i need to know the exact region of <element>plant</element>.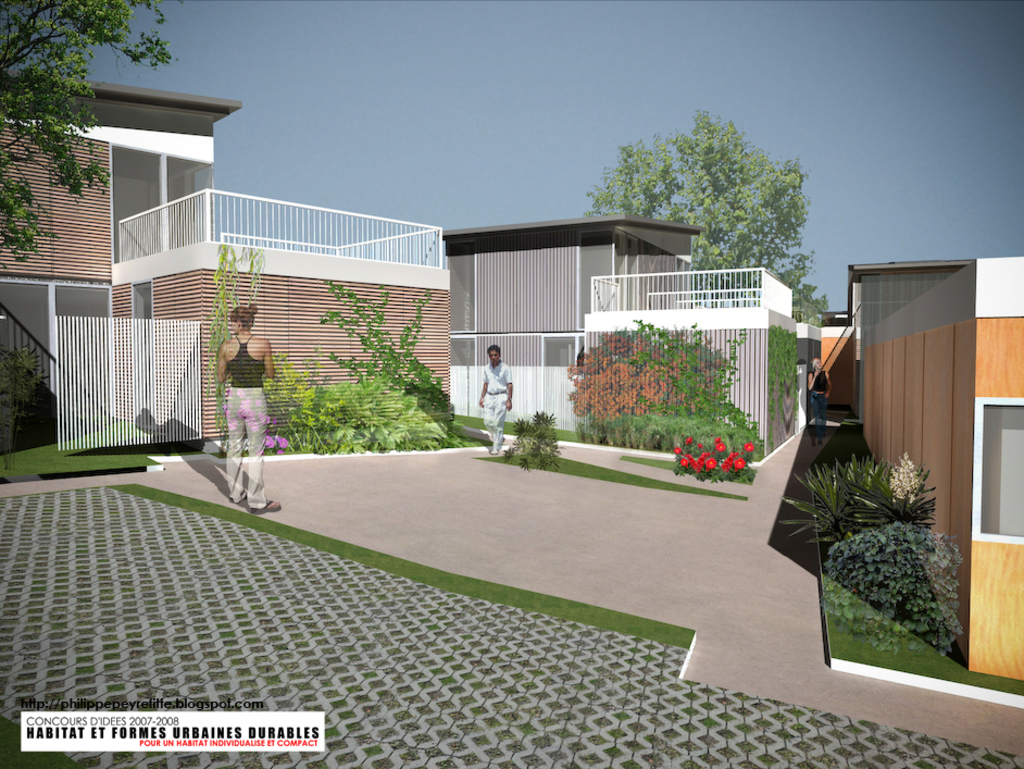
Region: <box>502,408,558,468</box>.
